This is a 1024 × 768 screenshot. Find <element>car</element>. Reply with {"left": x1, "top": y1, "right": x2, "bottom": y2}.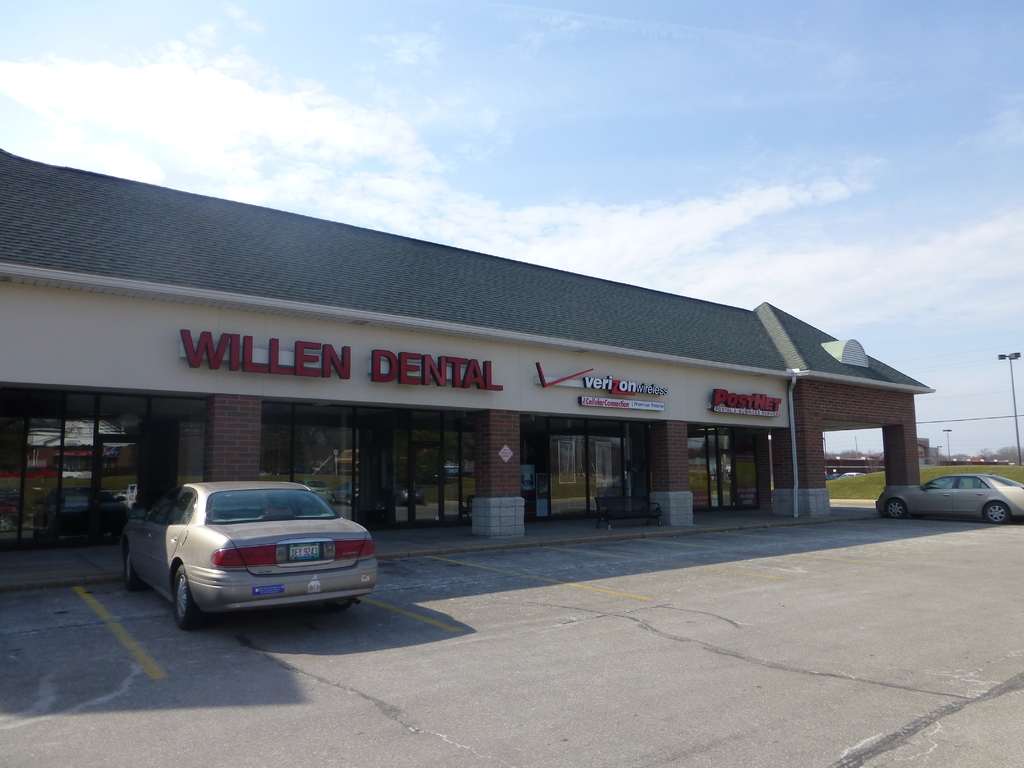
{"left": 123, "top": 468, "right": 380, "bottom": 628}.
